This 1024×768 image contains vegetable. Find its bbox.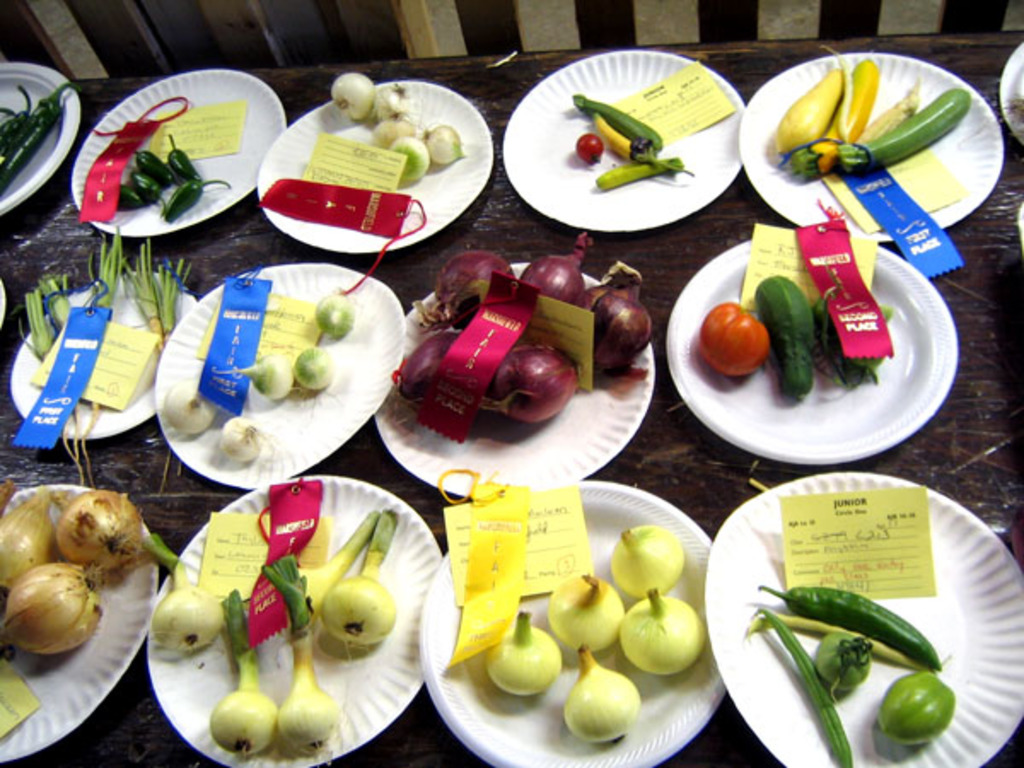
bbox=[618, 584, 712, 689].
